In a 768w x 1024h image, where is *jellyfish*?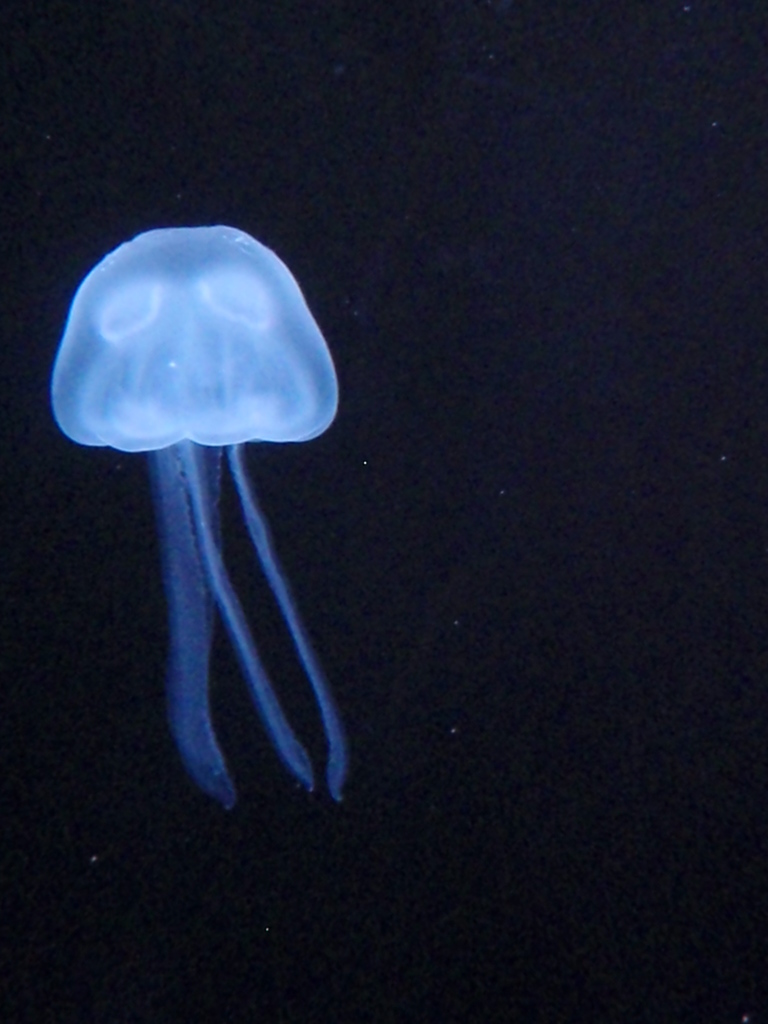
(left=47, top=220, right=361, bottom=809).
